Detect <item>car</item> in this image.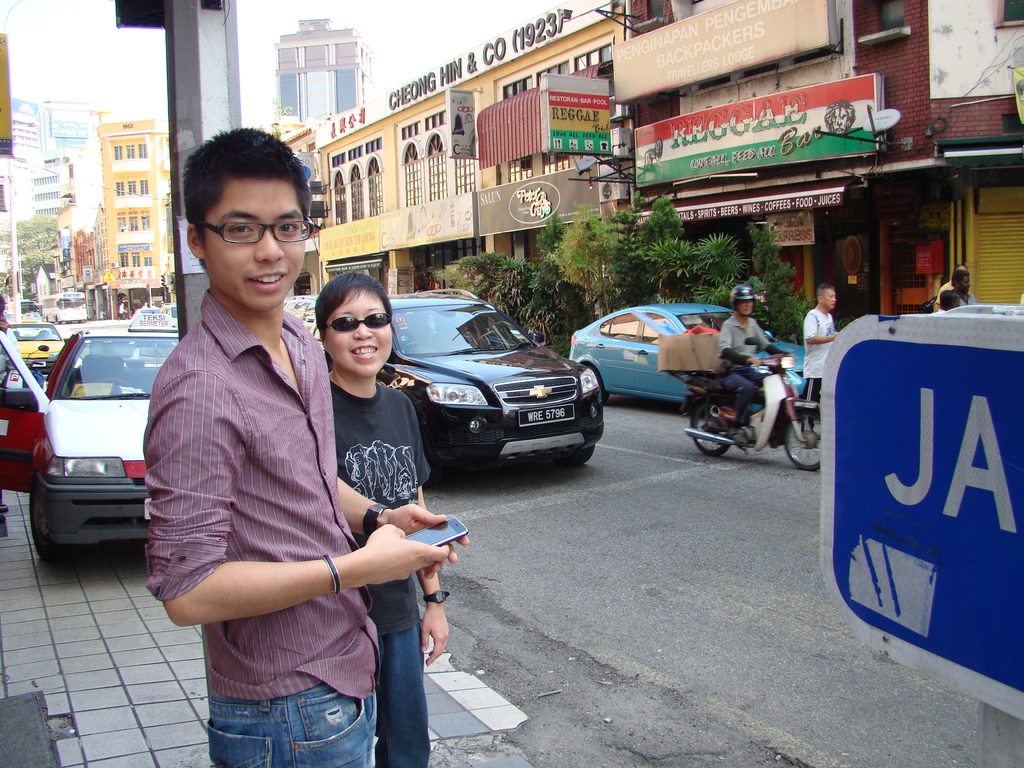
Detection: Rect(285, 294, 319, 331).
